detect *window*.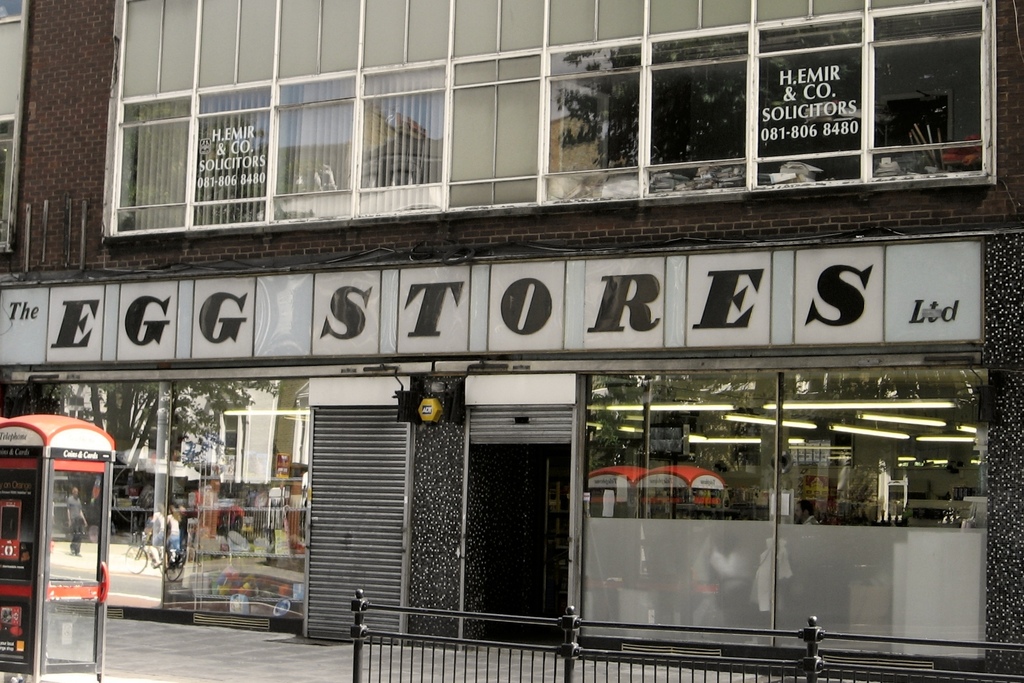
Detected at 0 0 20 245.
